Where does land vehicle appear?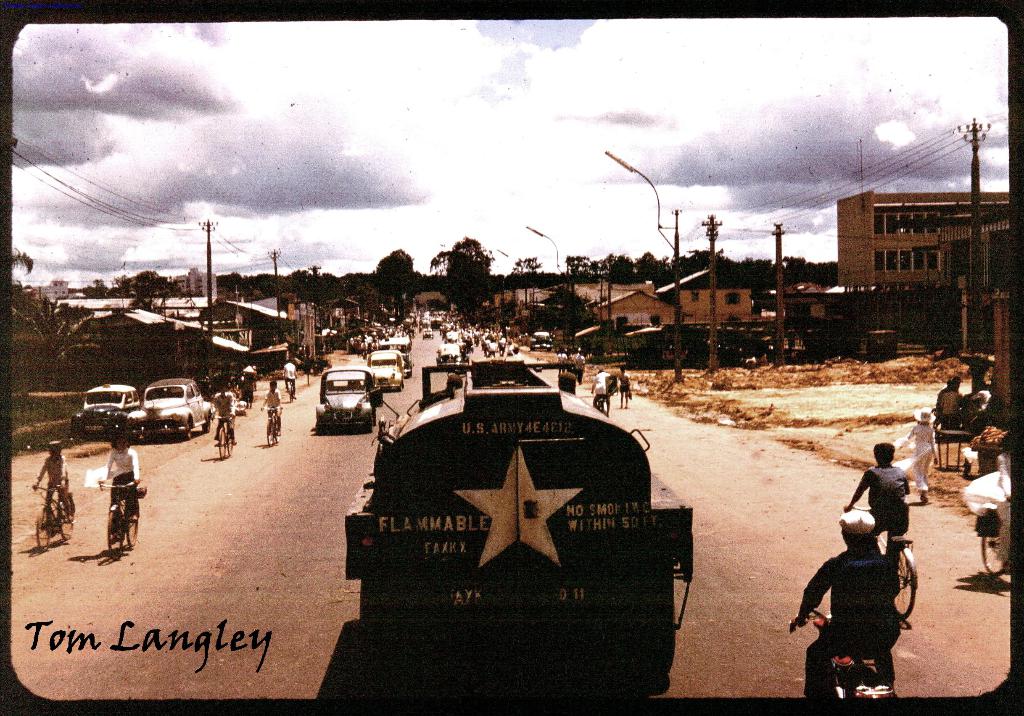
Appears at 29, 482, 74, 552.
